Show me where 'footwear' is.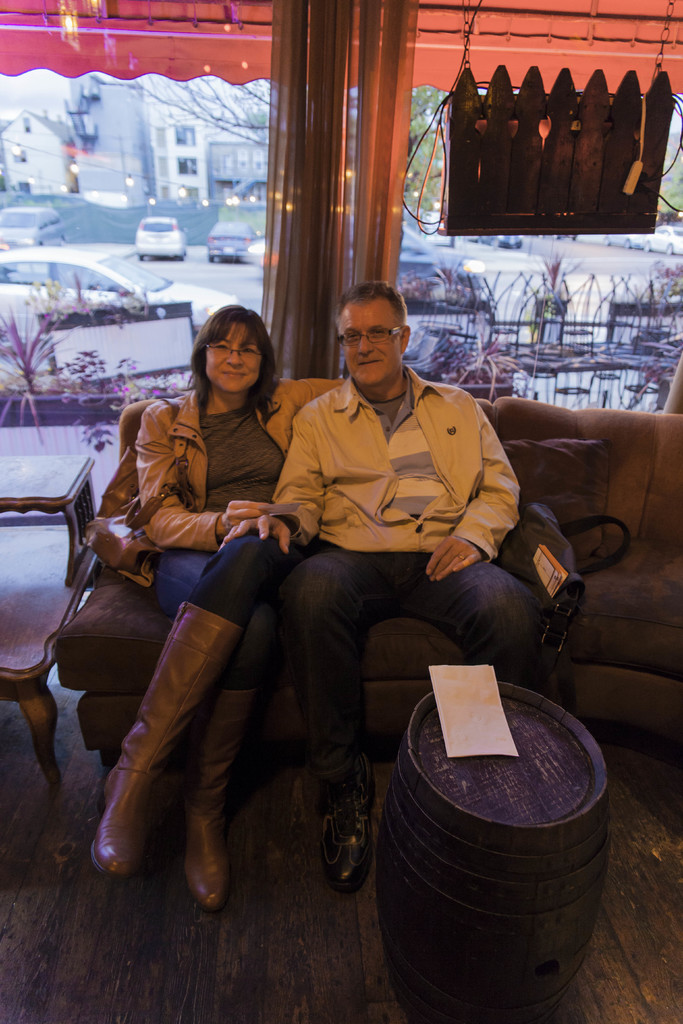
'footwear' is at box=[98, 603, 240, 884].
